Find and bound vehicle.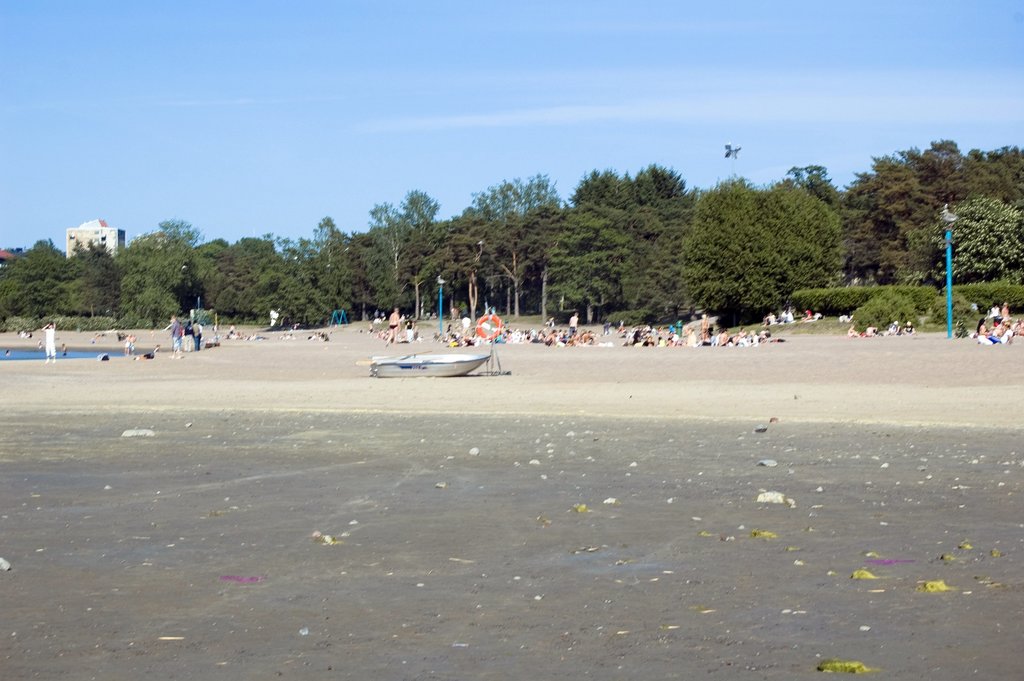
Bound: [x1=368, y1=351, x2=490, y2=376].
